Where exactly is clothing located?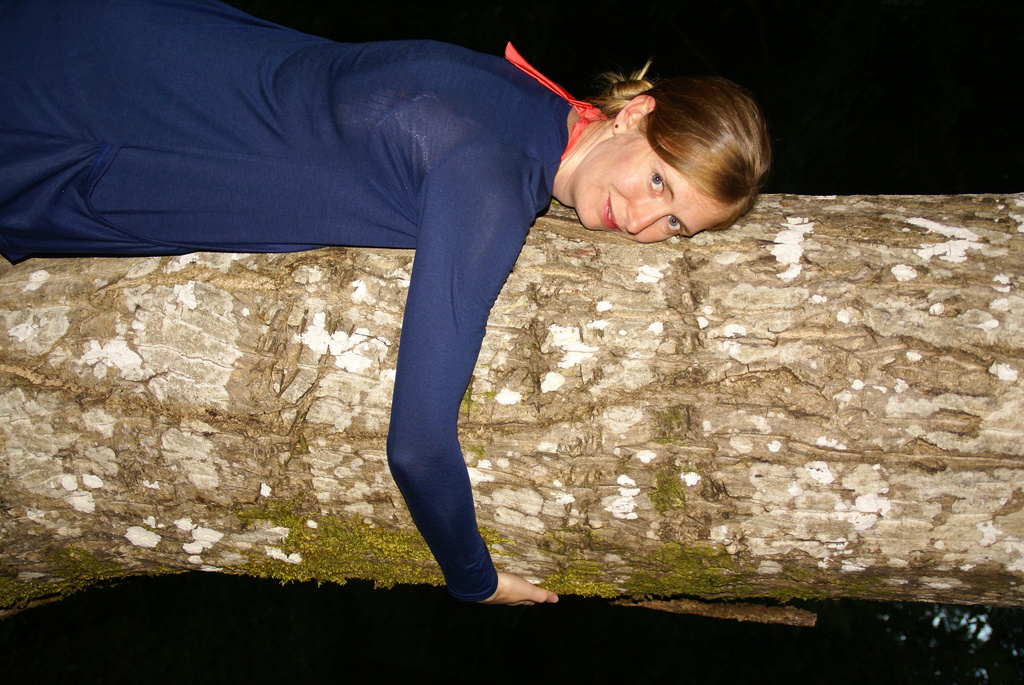
Its bounding box is [0, 0, 605, 603].
